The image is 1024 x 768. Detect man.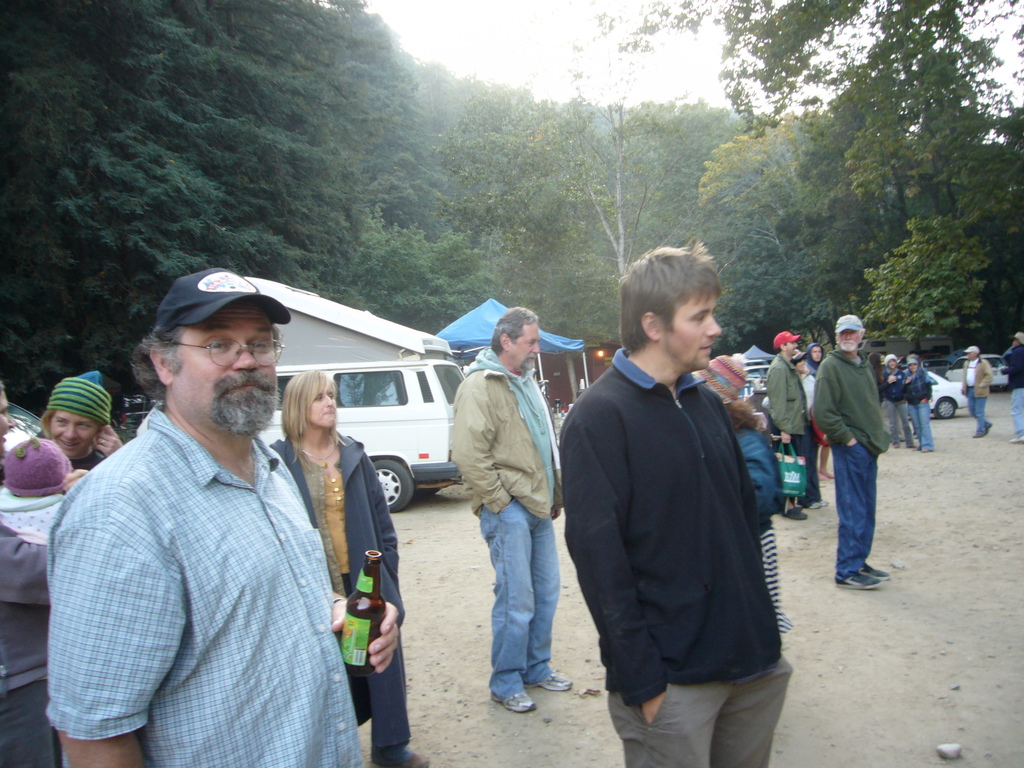
Detection: (957,344,995,437).
